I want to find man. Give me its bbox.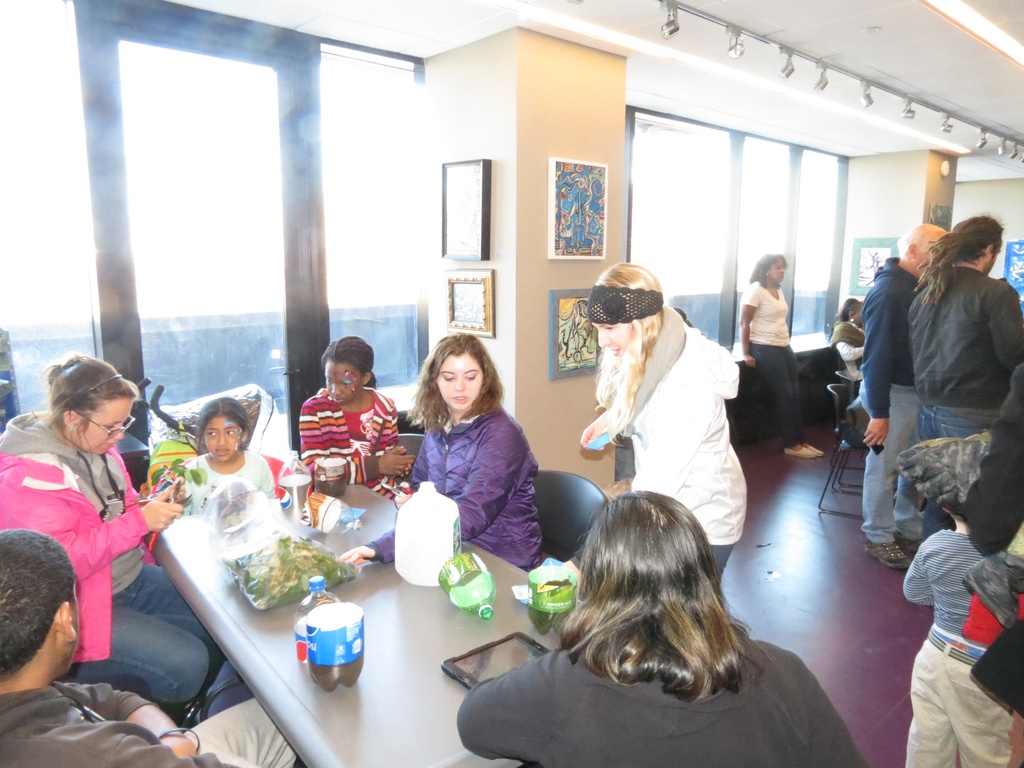
858, 221, 947, 570.
